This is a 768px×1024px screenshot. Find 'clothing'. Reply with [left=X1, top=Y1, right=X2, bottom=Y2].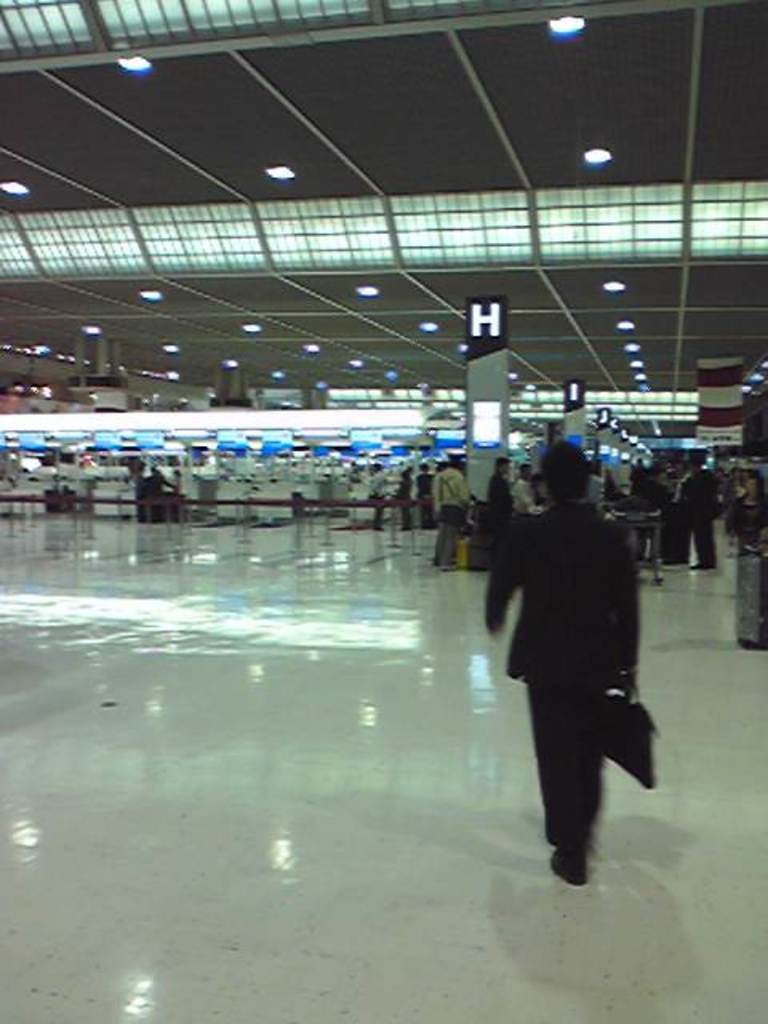
[left=411, top=469, right=434, bottom=523].
